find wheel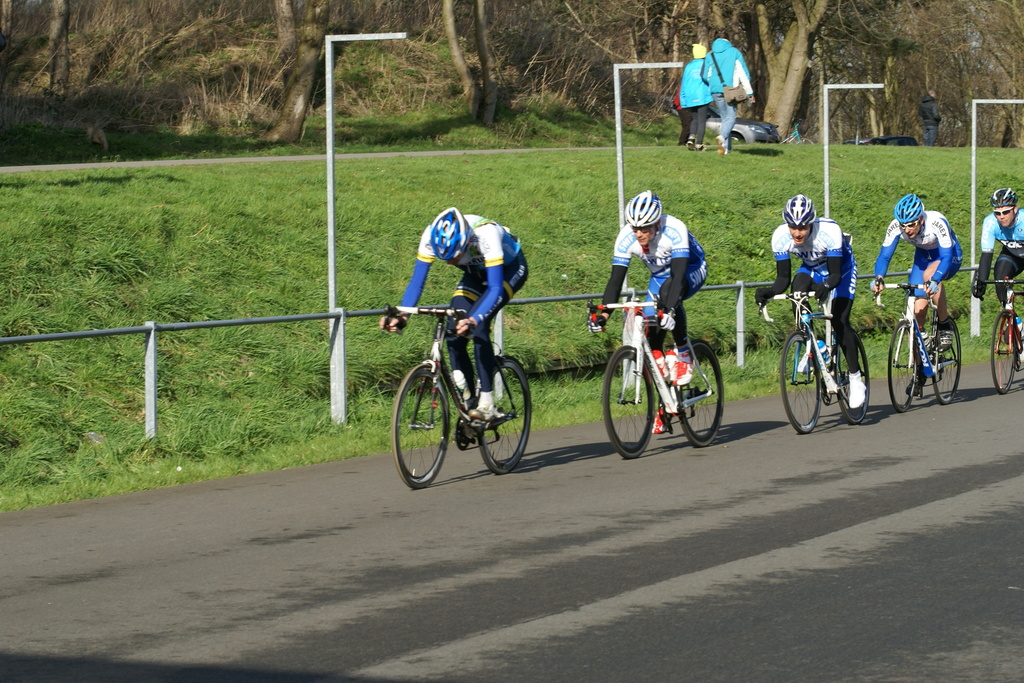
Rect(888, 321, 917, 413)
